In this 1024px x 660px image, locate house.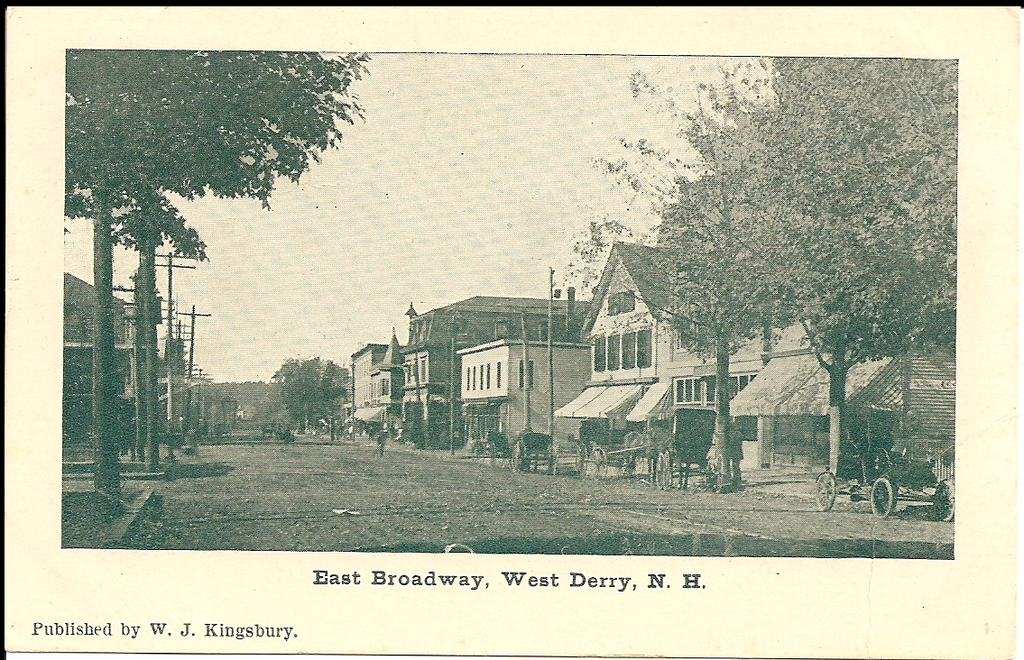
Bounding box: <bbox>350, 330, 401, 443</bbox>.
